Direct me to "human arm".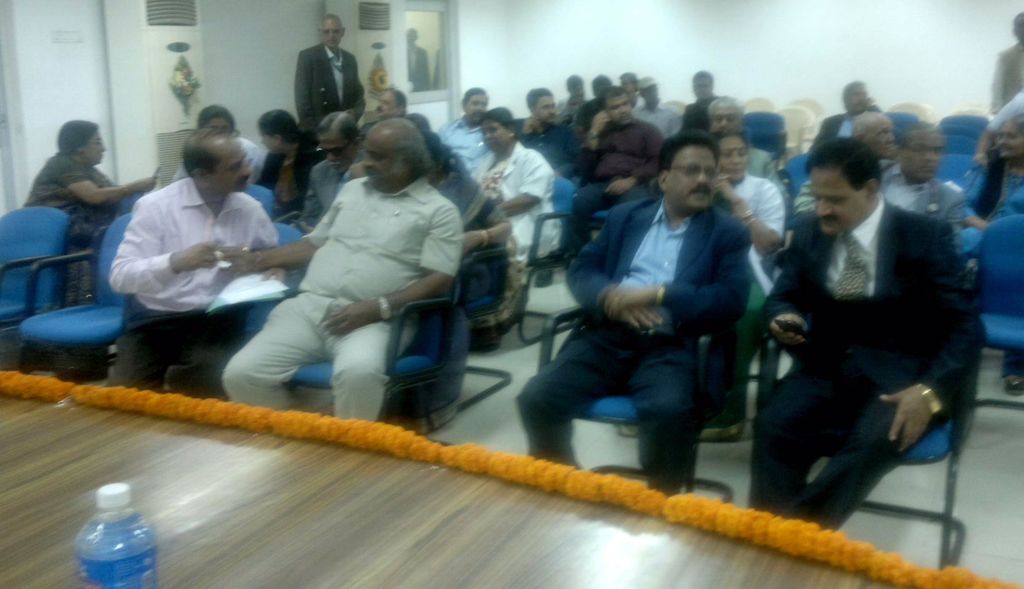
Direction: [left=42, top=147, right=133, bottom=207].
